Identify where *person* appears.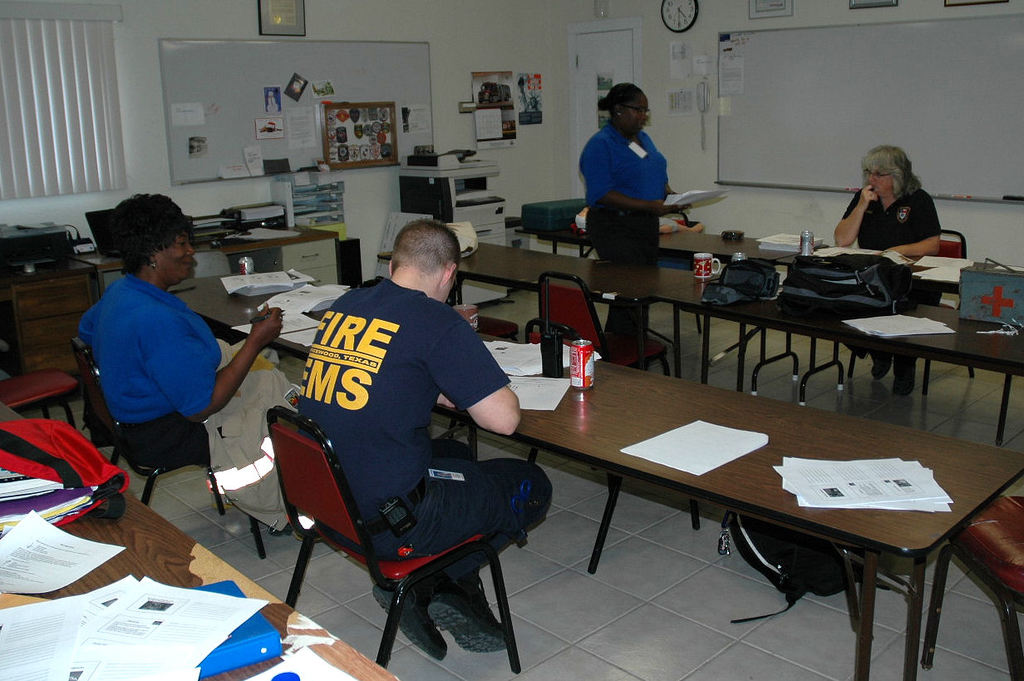
Appears at (left=74, top=187, right=300, bottom=536).
